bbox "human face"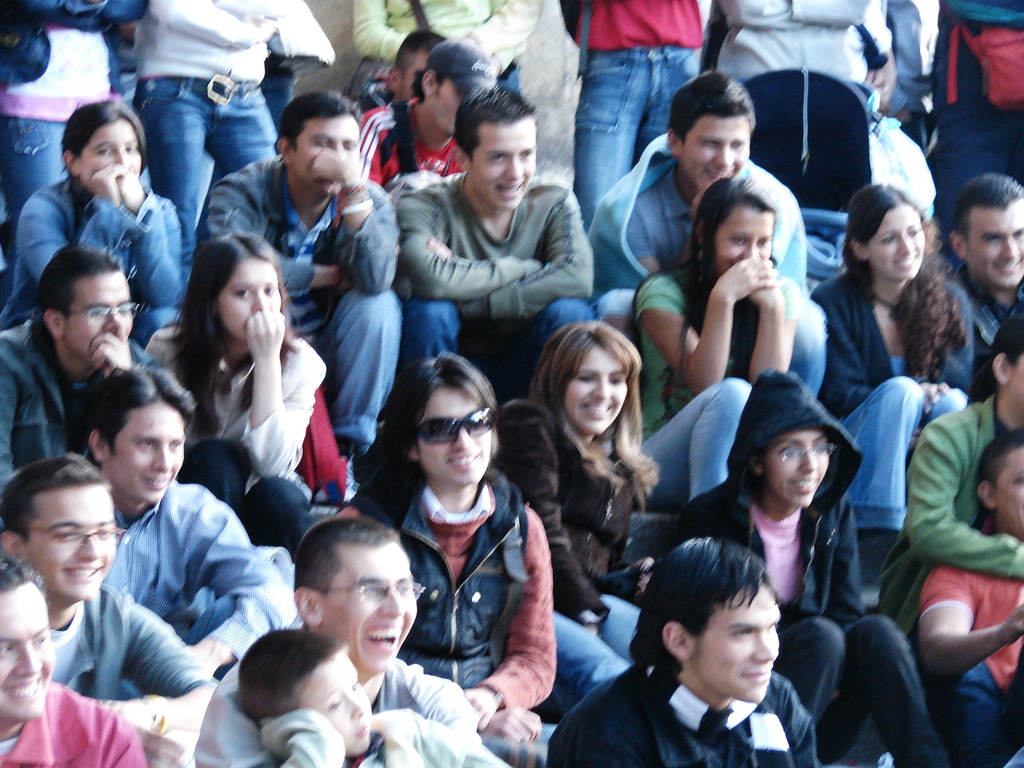
<region>680, 108, 753, 193</region>
